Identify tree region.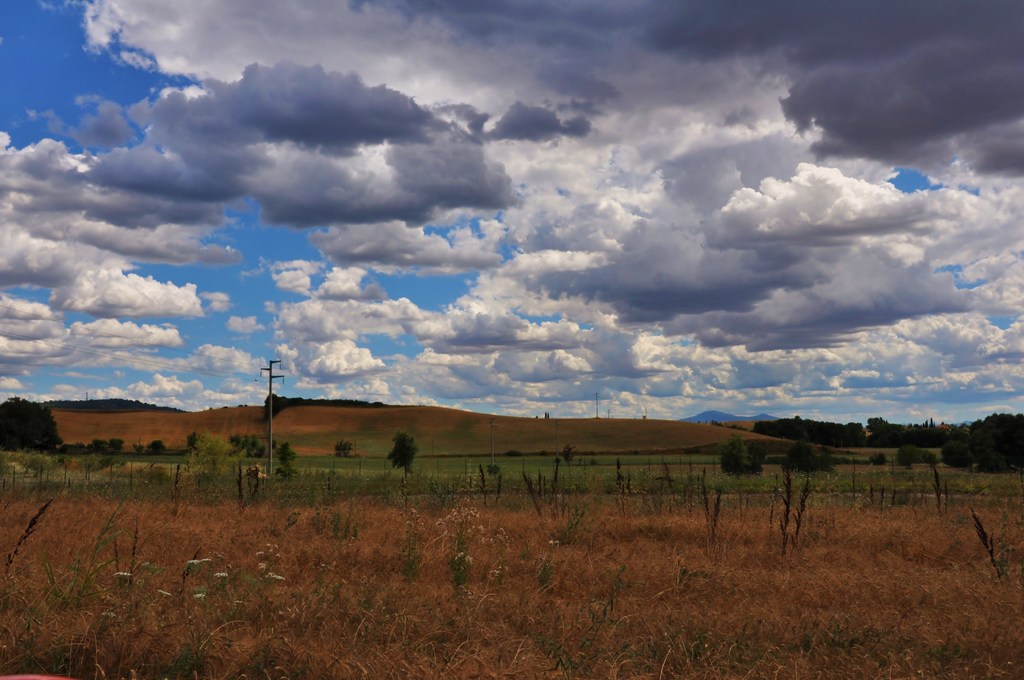
Region: [389, 428, 419, 473].
